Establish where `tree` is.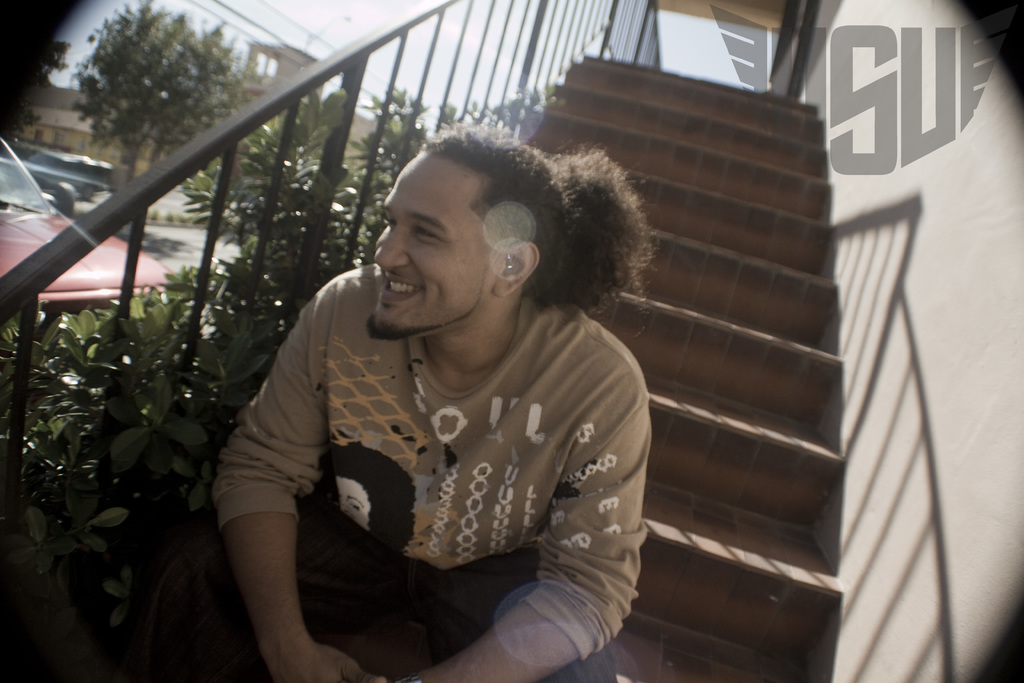
Established at bbox=[68, 0, 268, 187].
